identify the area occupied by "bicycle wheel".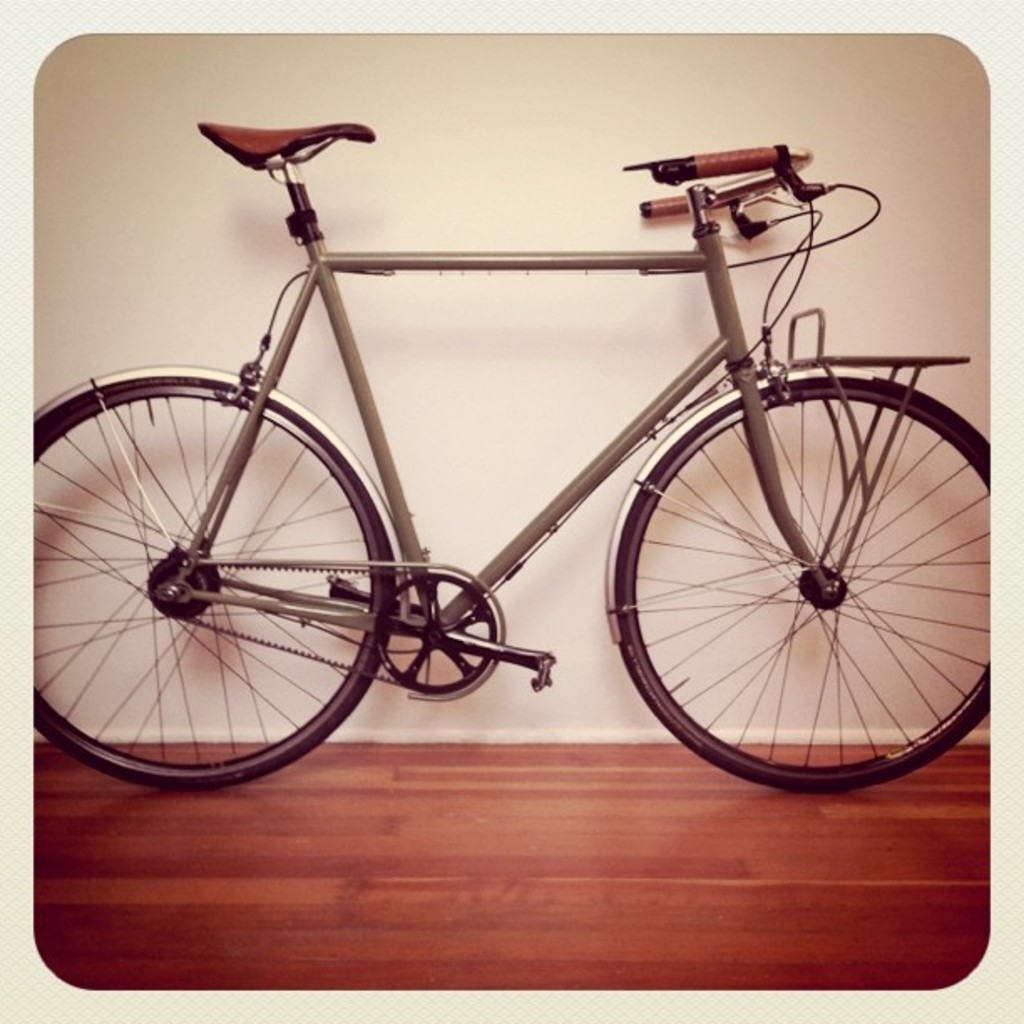
Area: detection(27, 363, 402, 790).
